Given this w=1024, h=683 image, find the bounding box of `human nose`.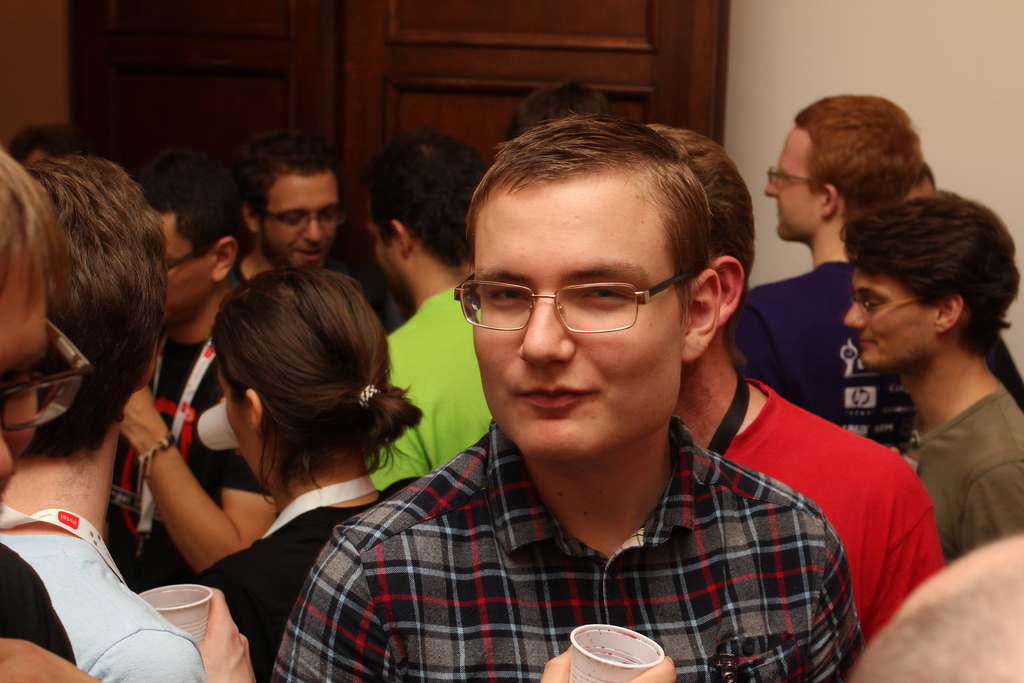
304, 213, 320, 242.
